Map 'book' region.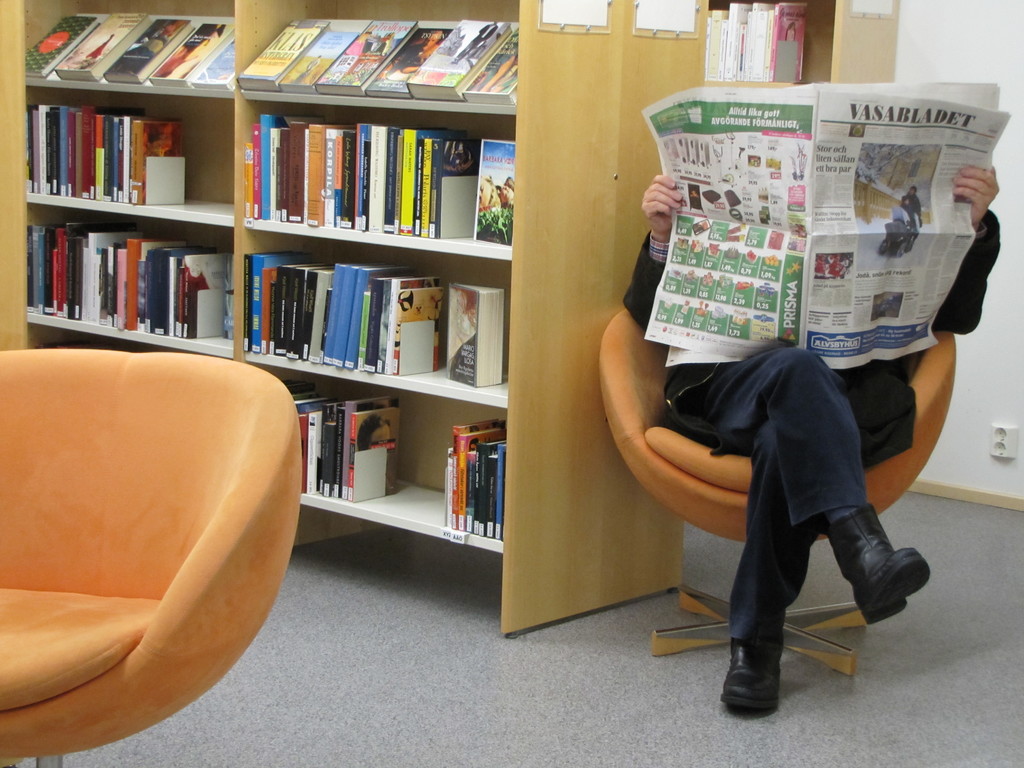
Mapped to (56, 8, 151, 83).
